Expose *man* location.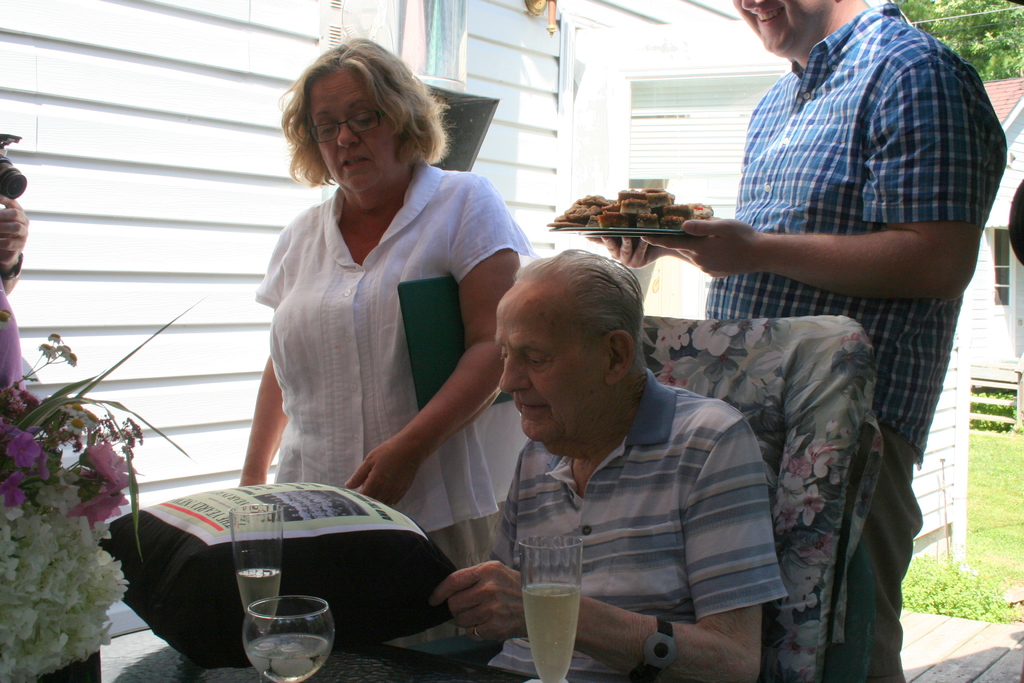
Exposed at 438/235/817/663.
